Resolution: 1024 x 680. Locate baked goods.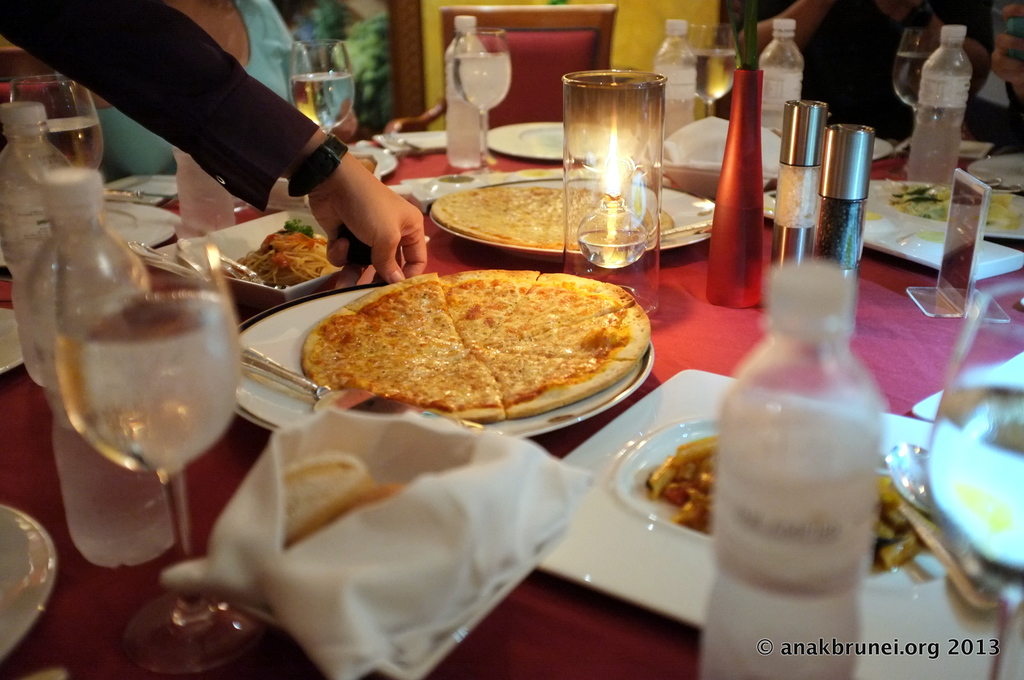
298 275 664 425.
